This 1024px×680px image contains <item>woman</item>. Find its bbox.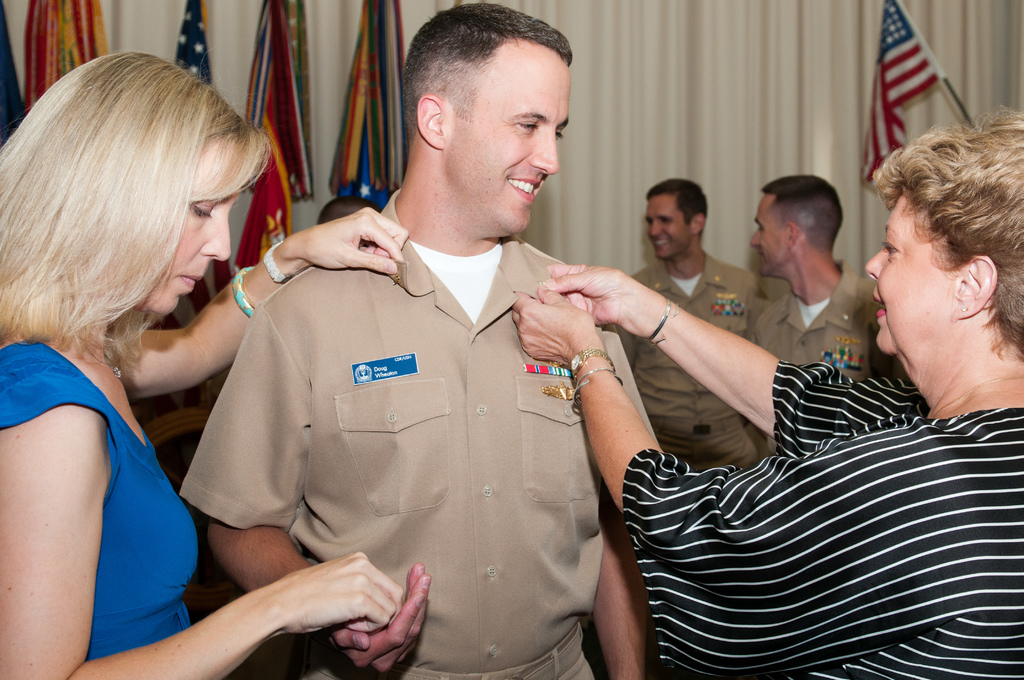
Rect(0, 51, 408, 679).
